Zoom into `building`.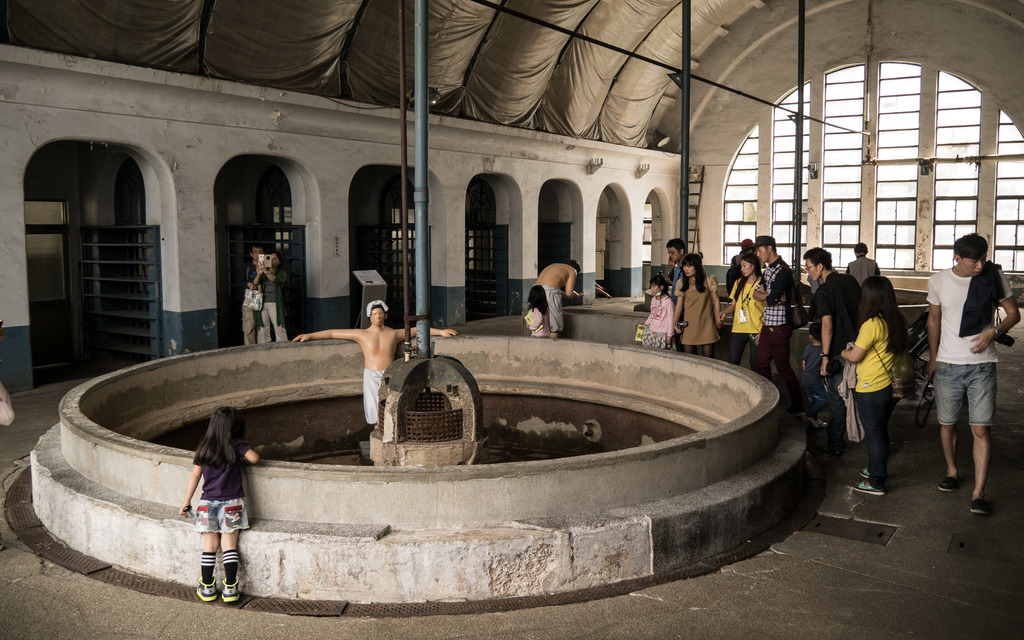
Zoom target: Rect(0, 0, 1023, 639).
